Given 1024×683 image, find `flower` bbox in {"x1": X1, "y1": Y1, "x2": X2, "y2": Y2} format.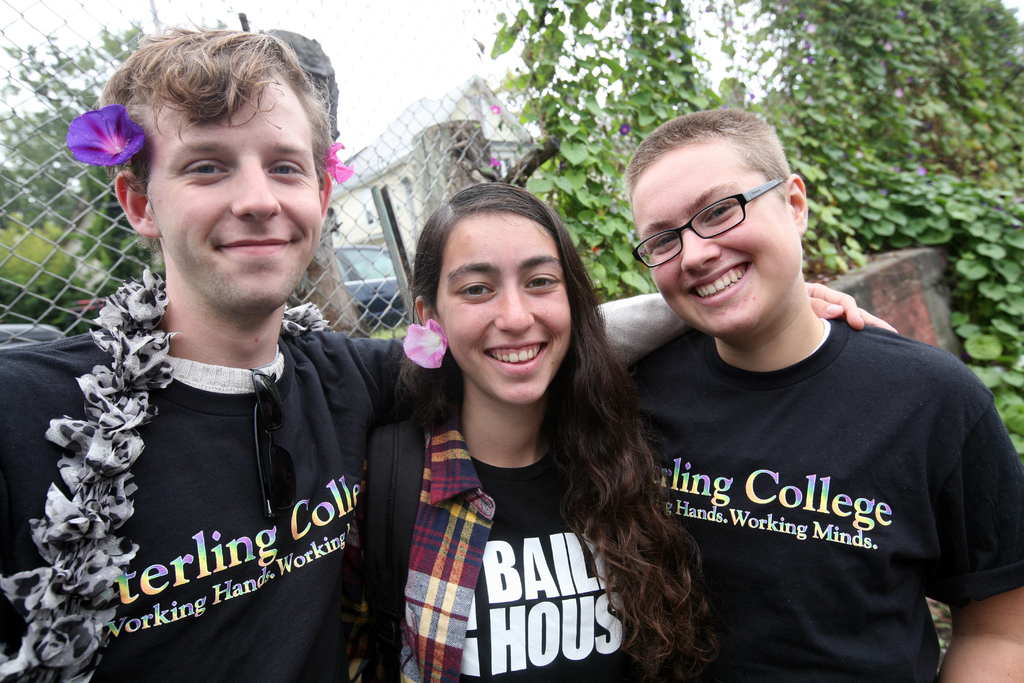
{"x1": 330, "y1": 143, "x2": 353, "y2": 185}.
